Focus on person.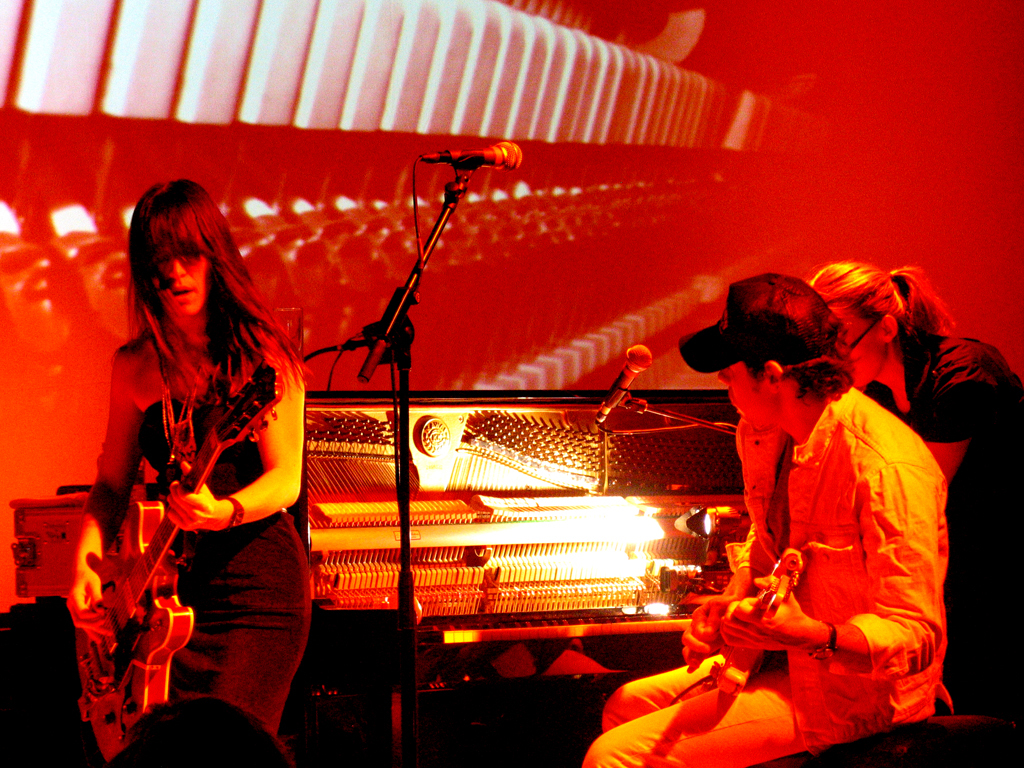
Focused at crop(808, 260, 1022, 760).
